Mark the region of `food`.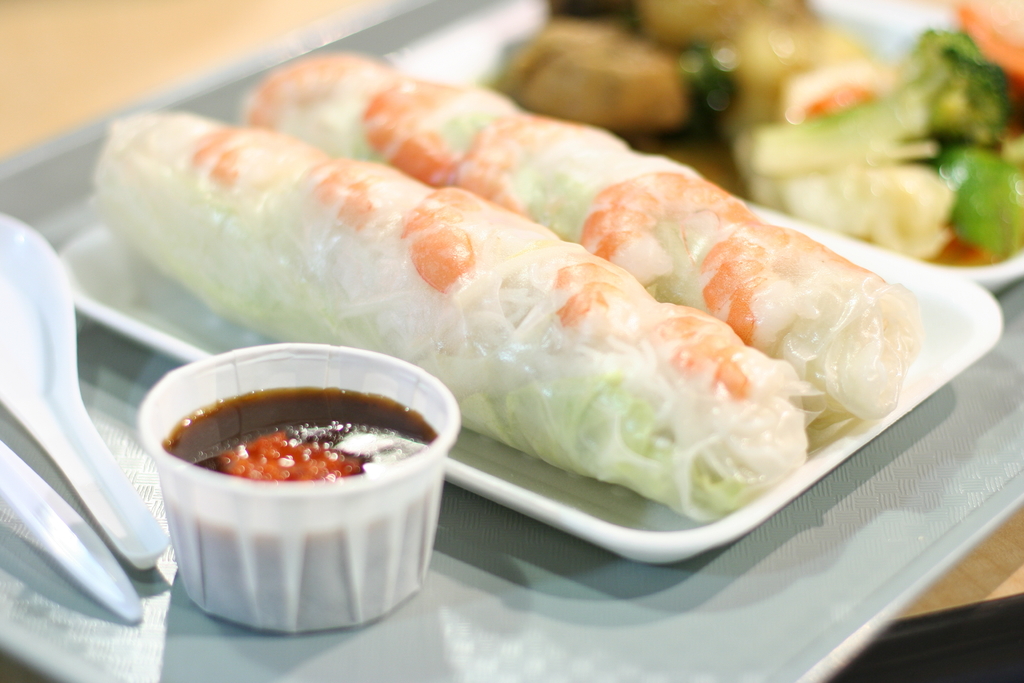
Region: crop(159, 324, 458, 620).
